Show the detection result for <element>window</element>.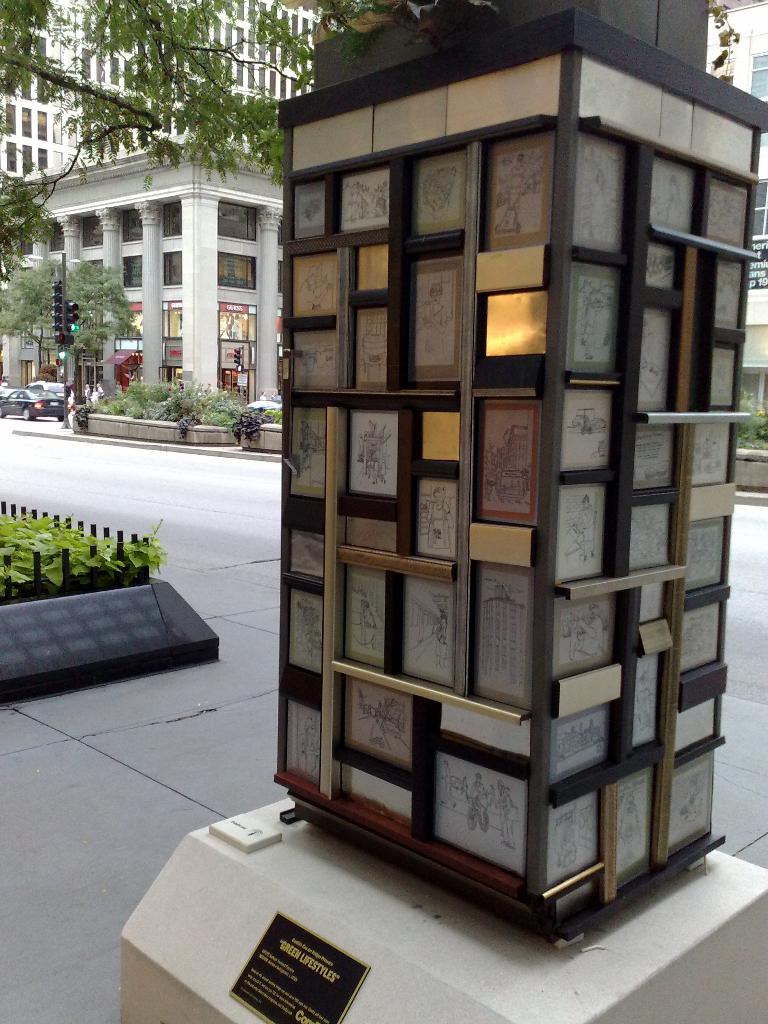
<box>119,211,145,244</box>.
